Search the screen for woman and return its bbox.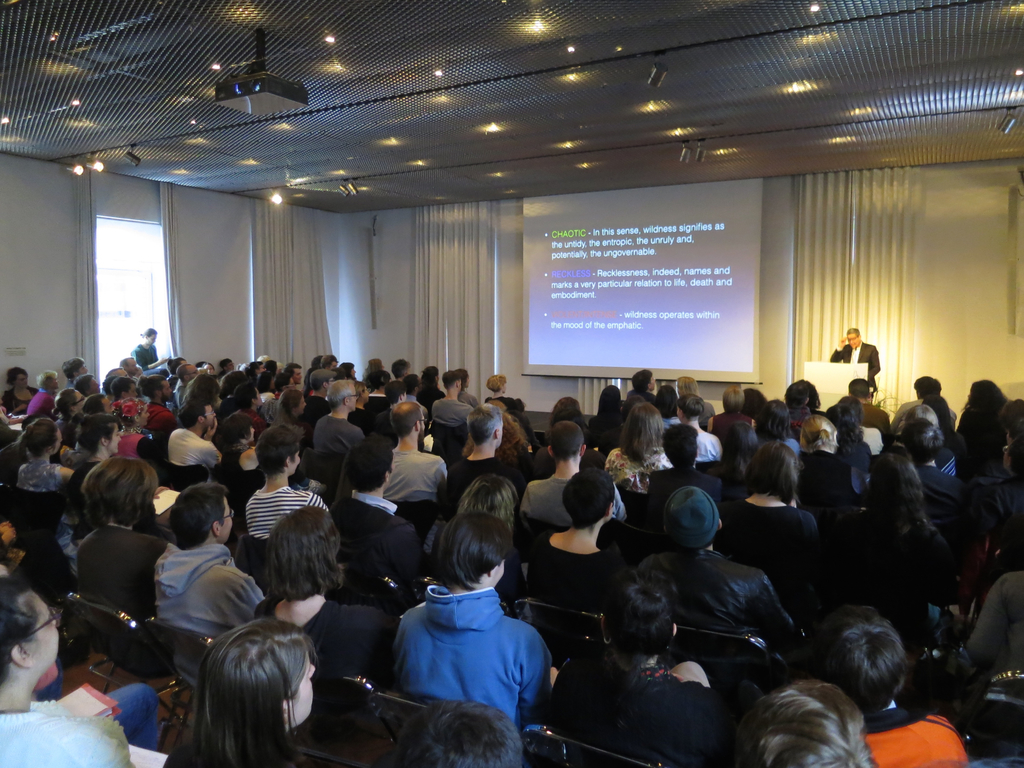
Found: <bbox>110, 400, 150, 450</bbox>.
